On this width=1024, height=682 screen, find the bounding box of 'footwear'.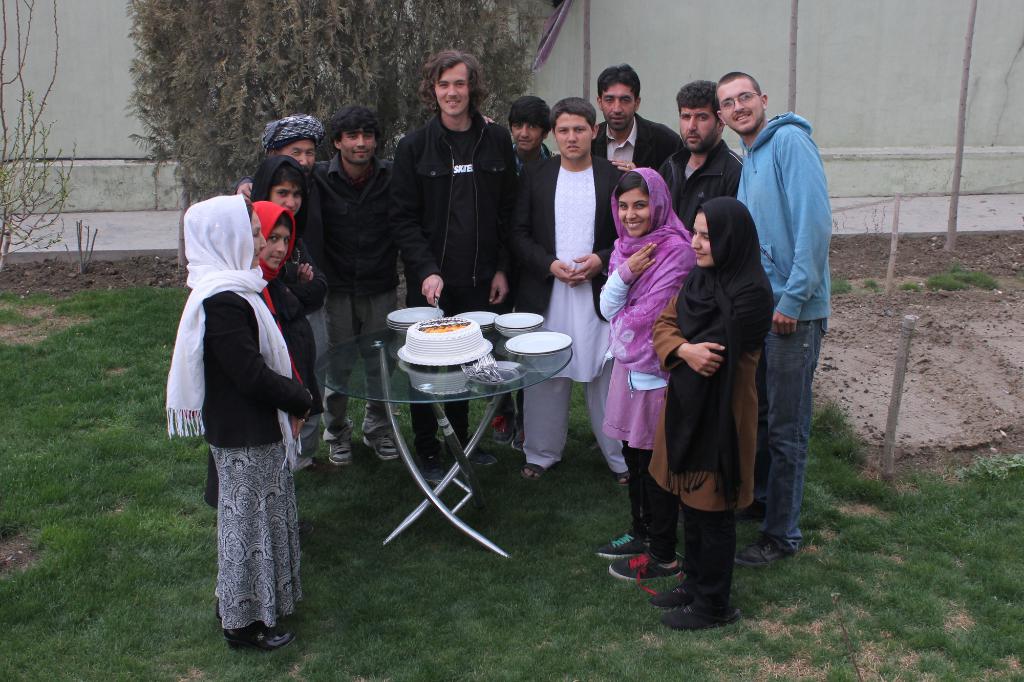
Bounding box: BBox(616, 462, 628, 485).
